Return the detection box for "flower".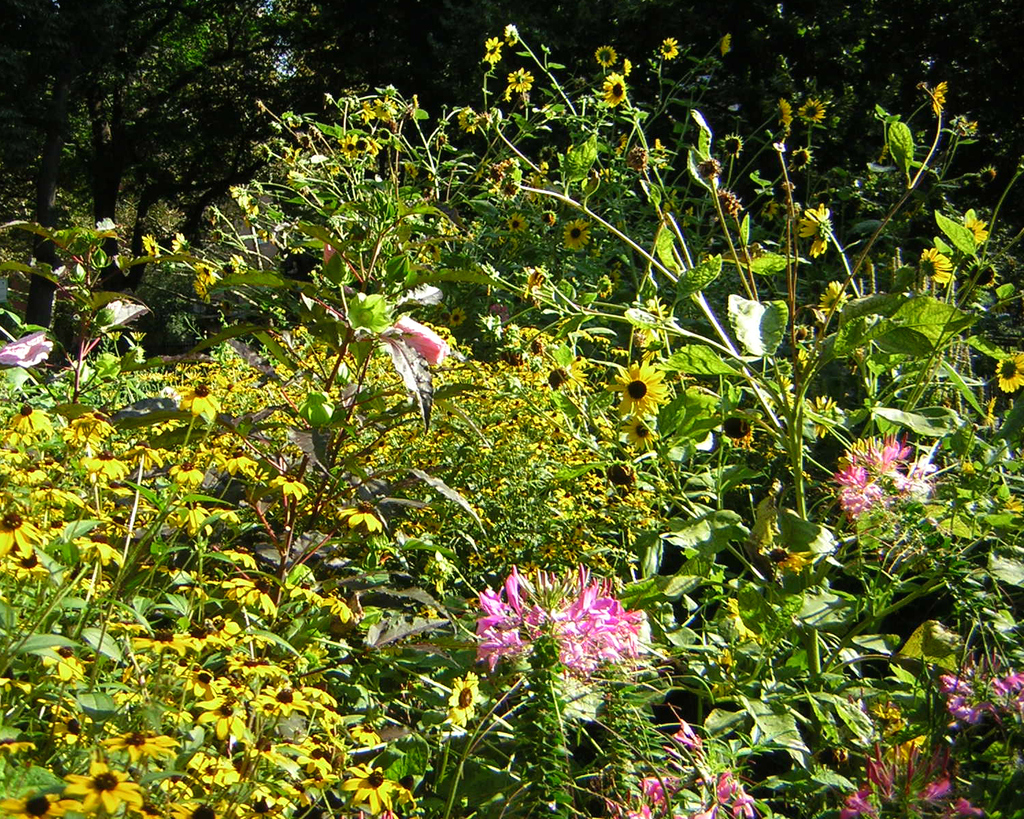
0:329:55:371.
